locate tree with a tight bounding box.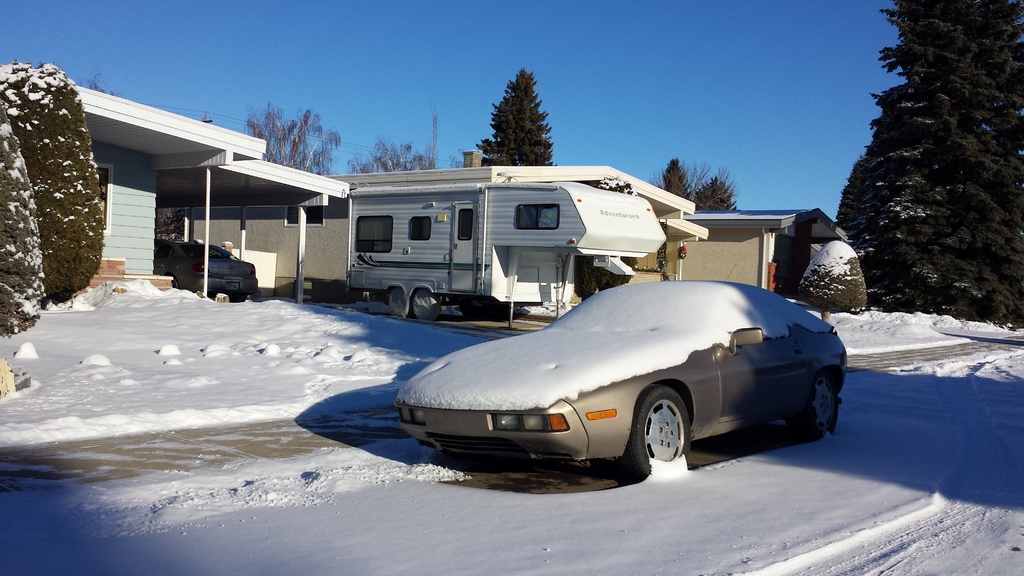
{"left": 474, "top": 65, "right": 554, "bottom": 166}.
